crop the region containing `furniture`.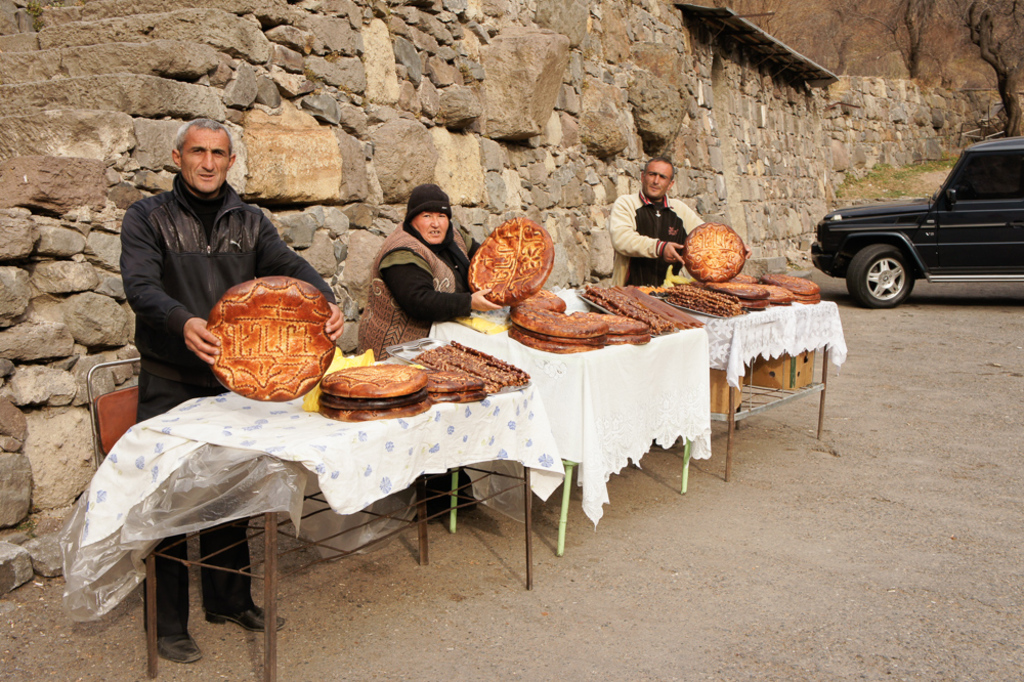
Crop region: bbox(87, 357, 205, 635).
